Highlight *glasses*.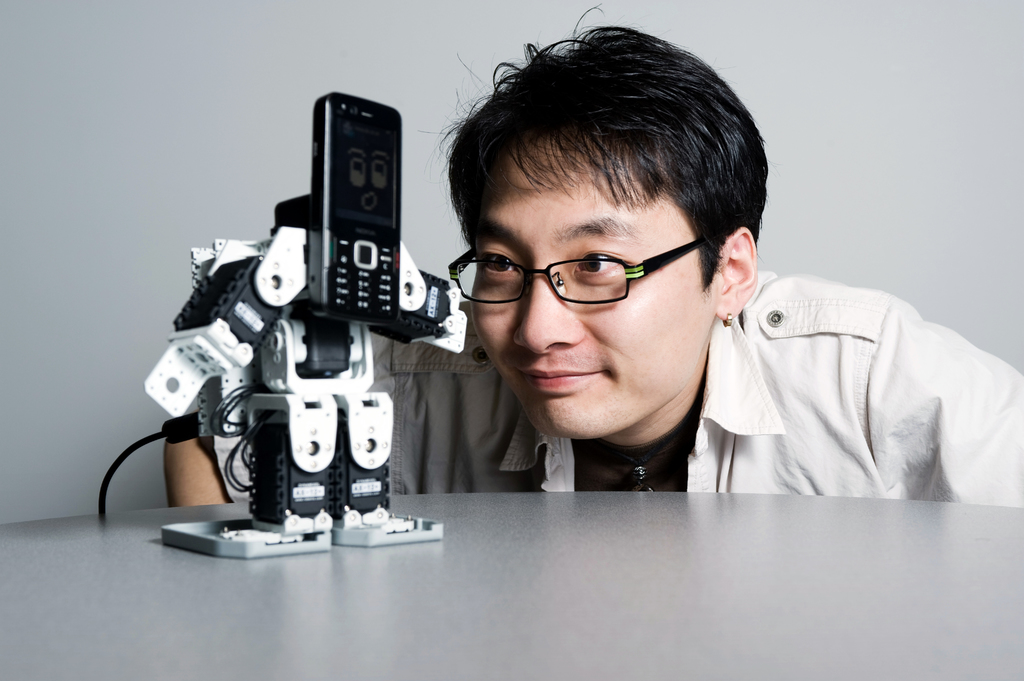
Highlighted region: Rect(454, 234, 728, 308).
